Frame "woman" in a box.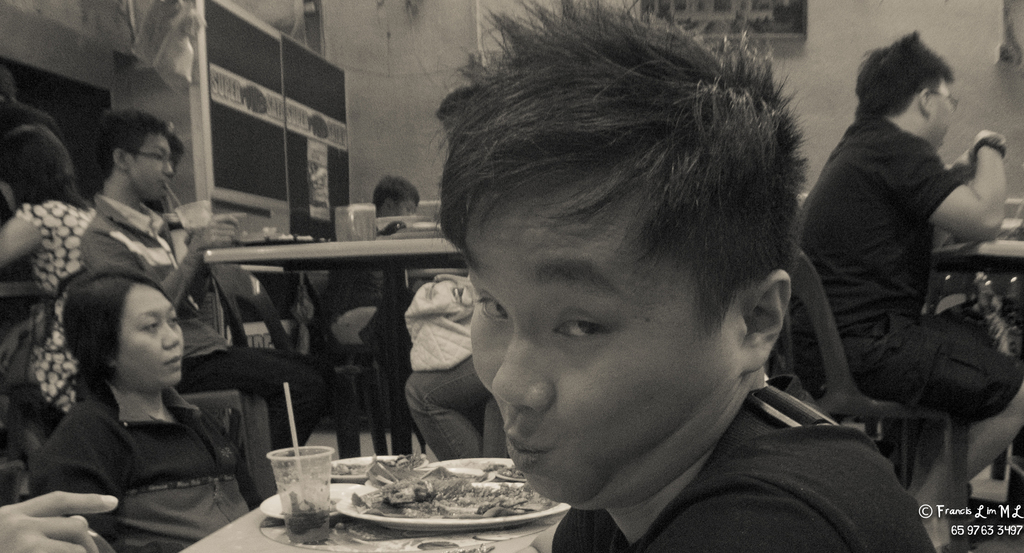
0:123:103:476.
